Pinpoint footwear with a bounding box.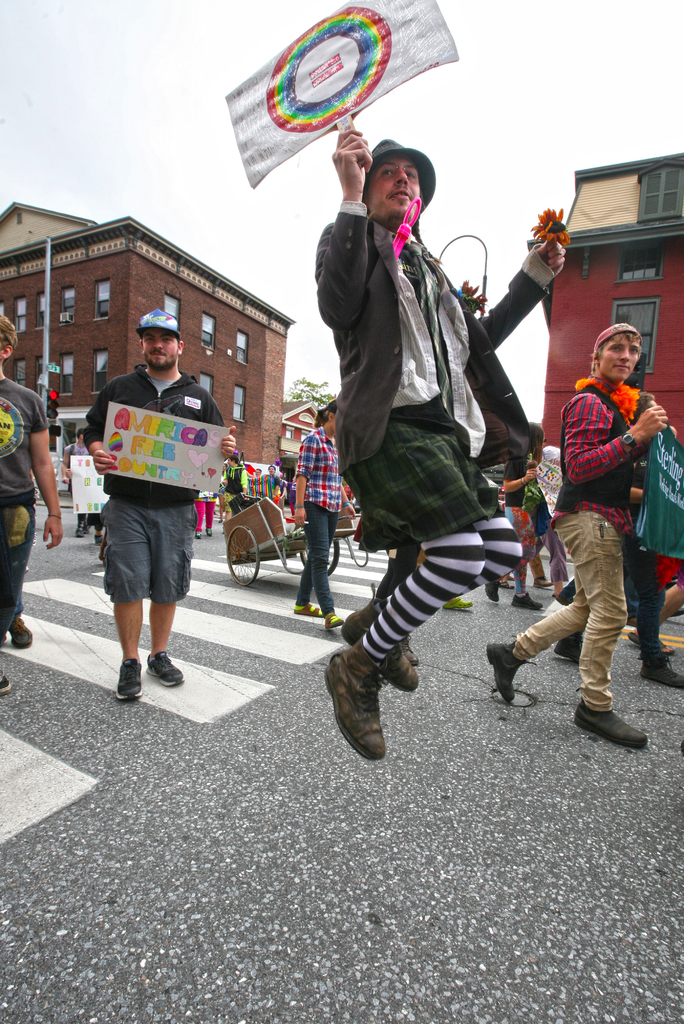
485, 579, 507, 606.
